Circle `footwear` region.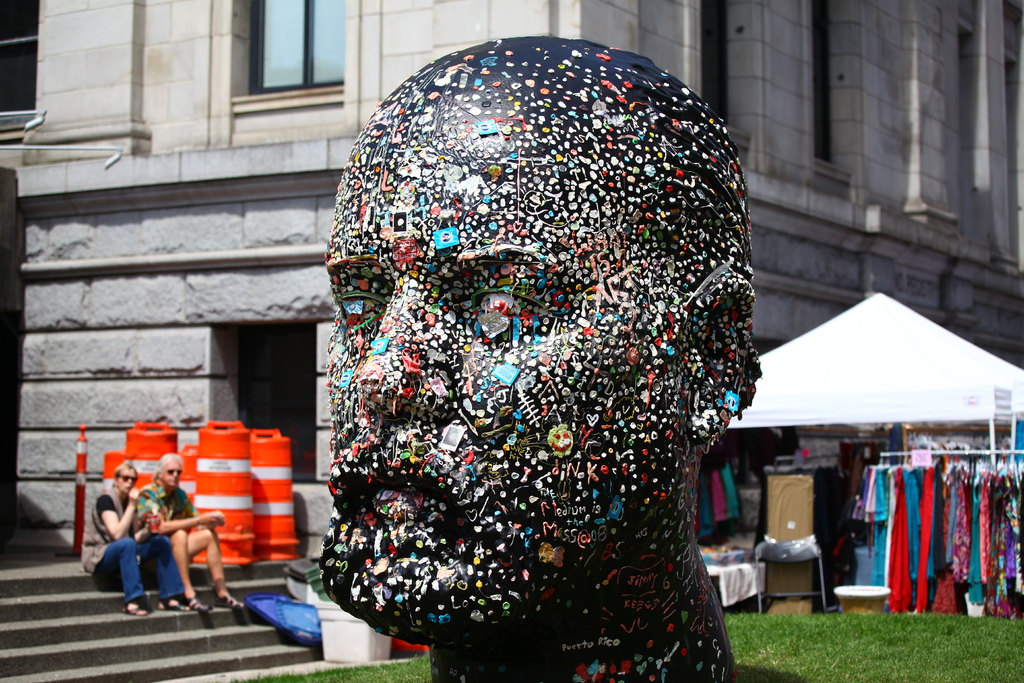
Region: 155/593/182/611.
